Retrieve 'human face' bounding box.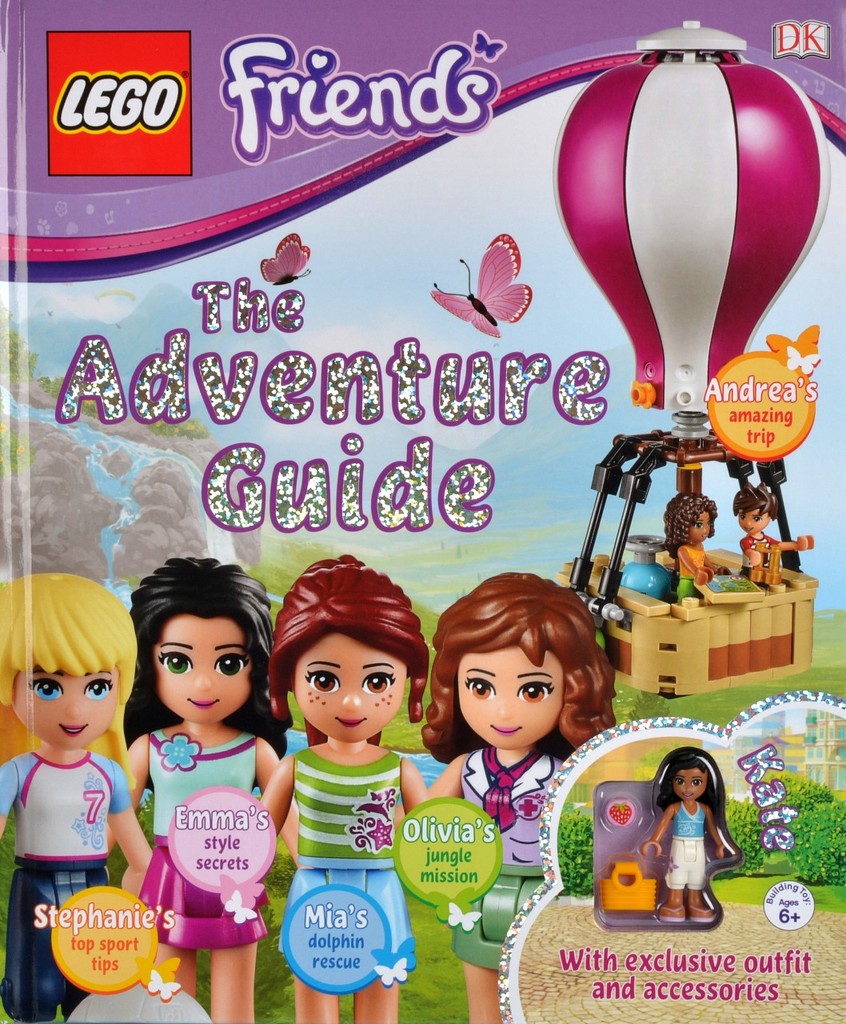
Bounding box: BBox(454, 645, 560, 747).
